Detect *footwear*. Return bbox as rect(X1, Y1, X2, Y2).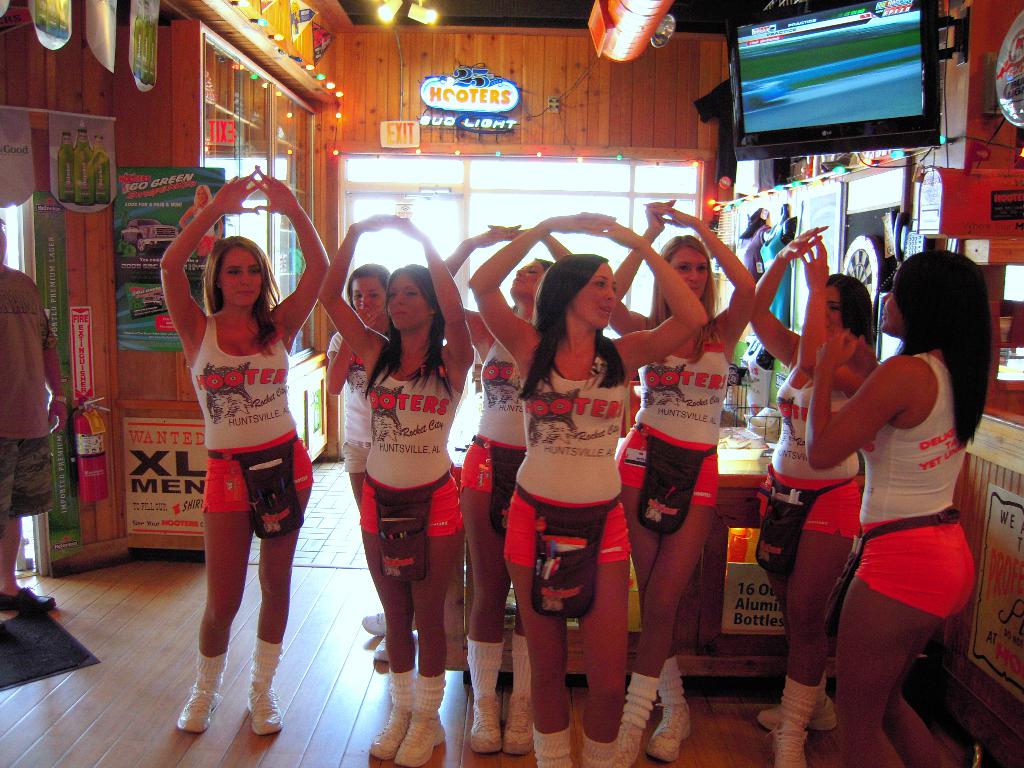
rect(246, 682, 281, 740).
